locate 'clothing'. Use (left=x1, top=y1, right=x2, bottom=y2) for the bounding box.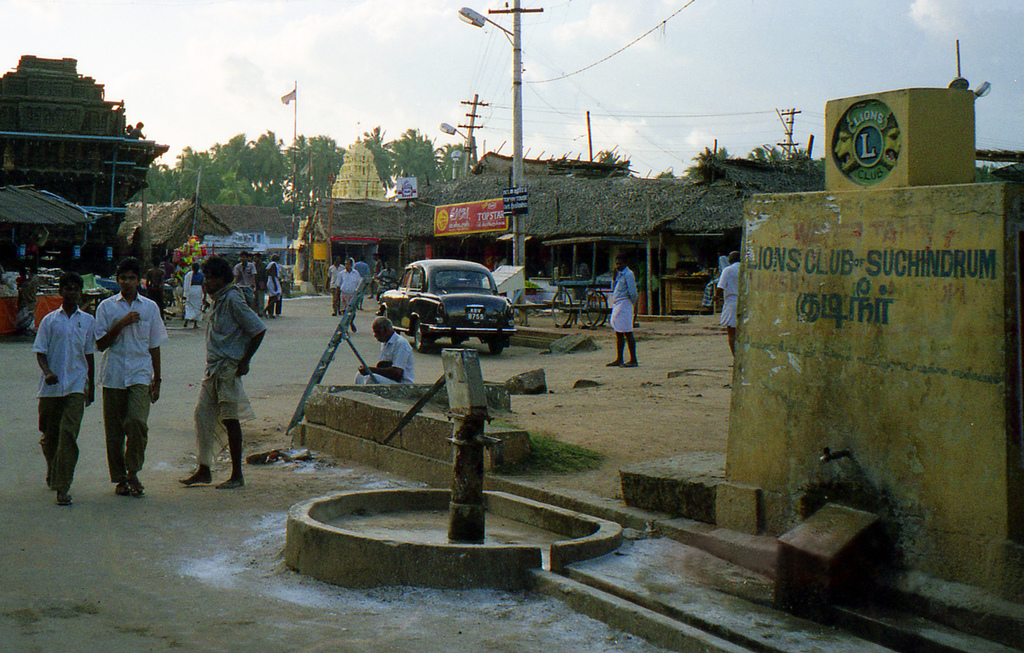
(left=354, top=331, right=416, bottom=388).
